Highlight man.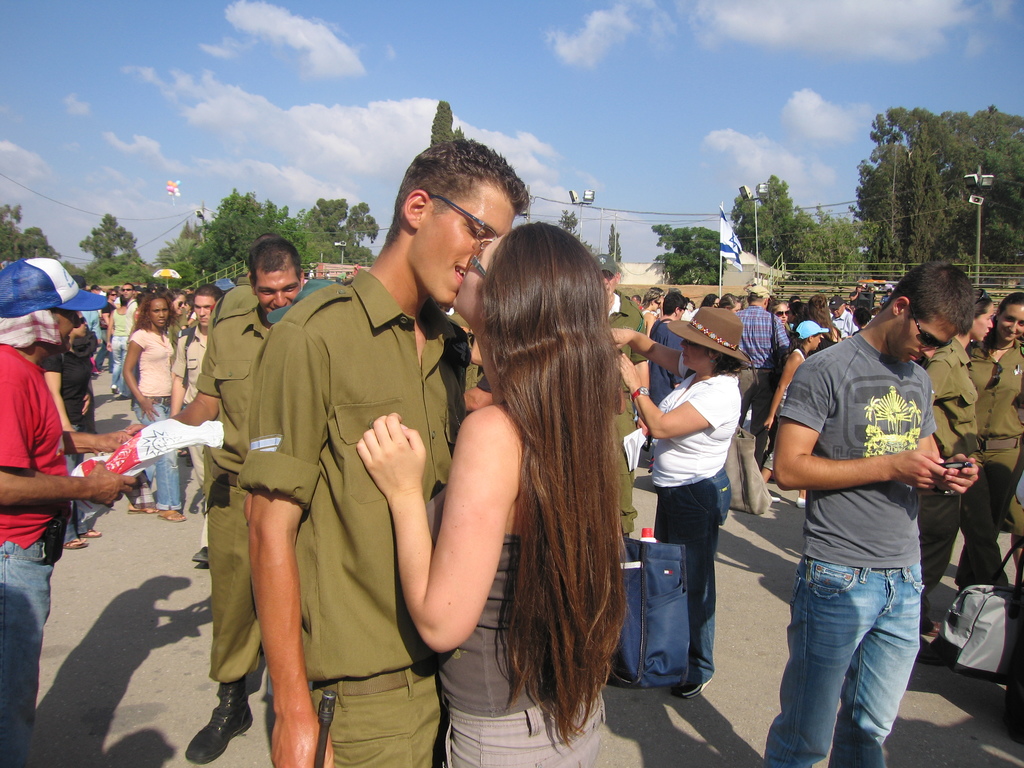
Highlighted region: region(0, 257, 145, 767).
